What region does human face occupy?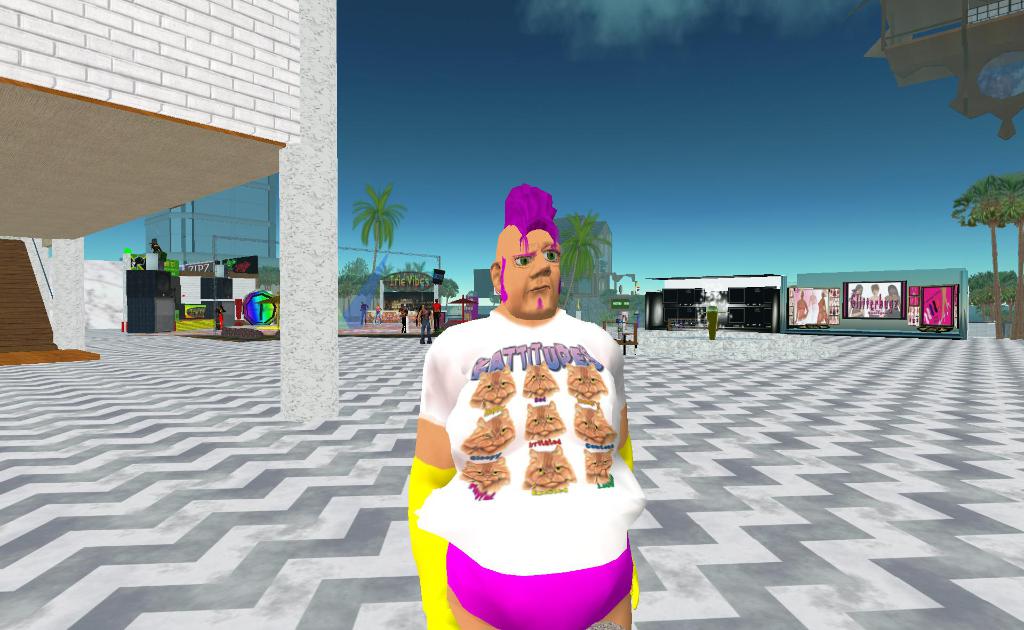
[506,225,564,314].
